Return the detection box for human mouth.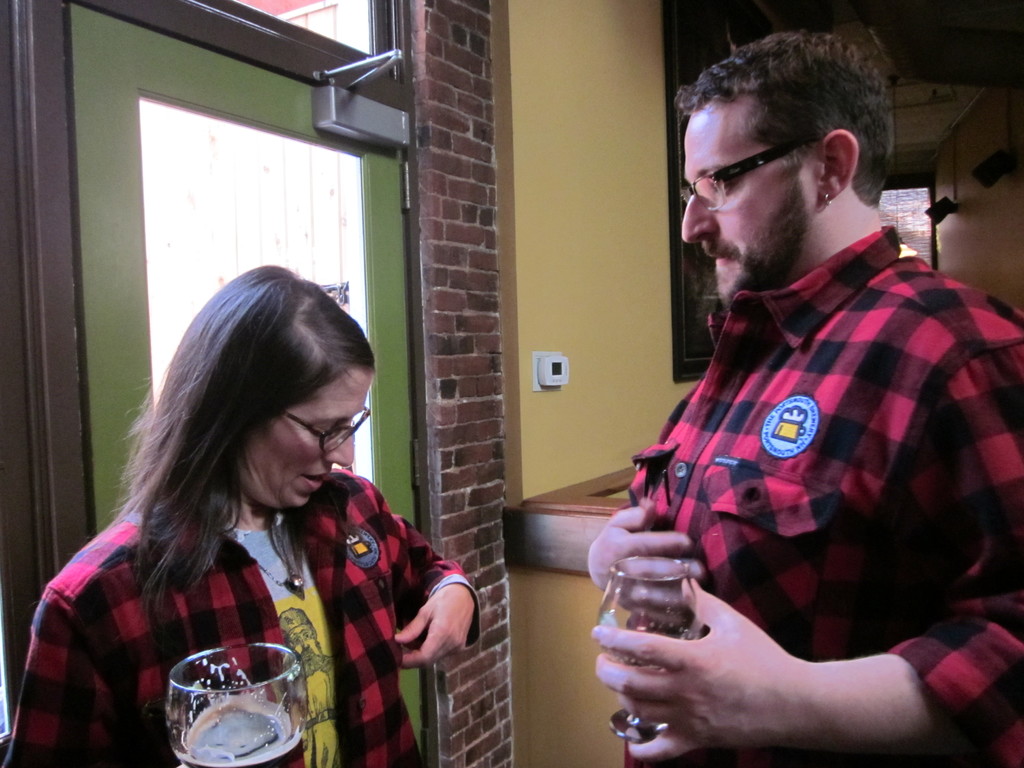
bbox(703, 245, 731, 266).
